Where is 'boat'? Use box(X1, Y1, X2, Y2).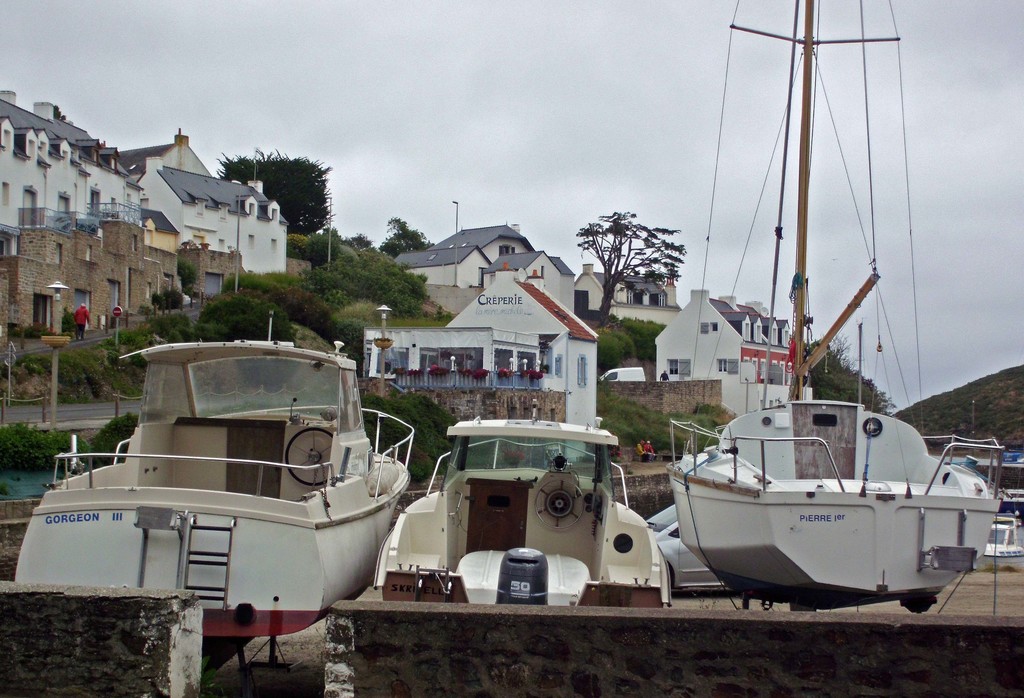
box(660, 0, 1002, 610).
